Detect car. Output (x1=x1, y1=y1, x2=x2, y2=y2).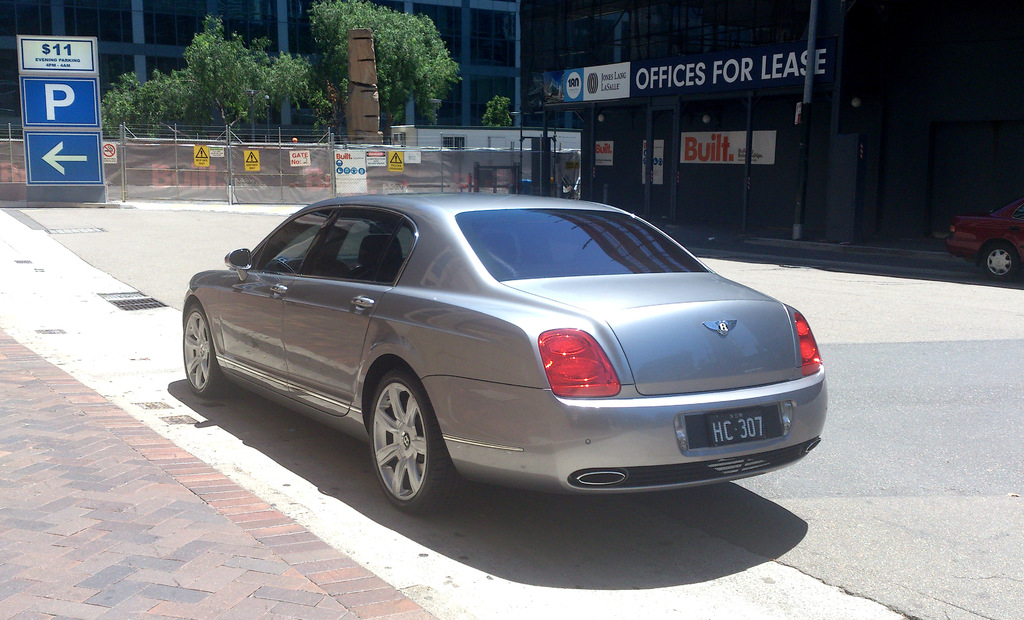
(x1=179, y1=188, x2=828, y2=520).
